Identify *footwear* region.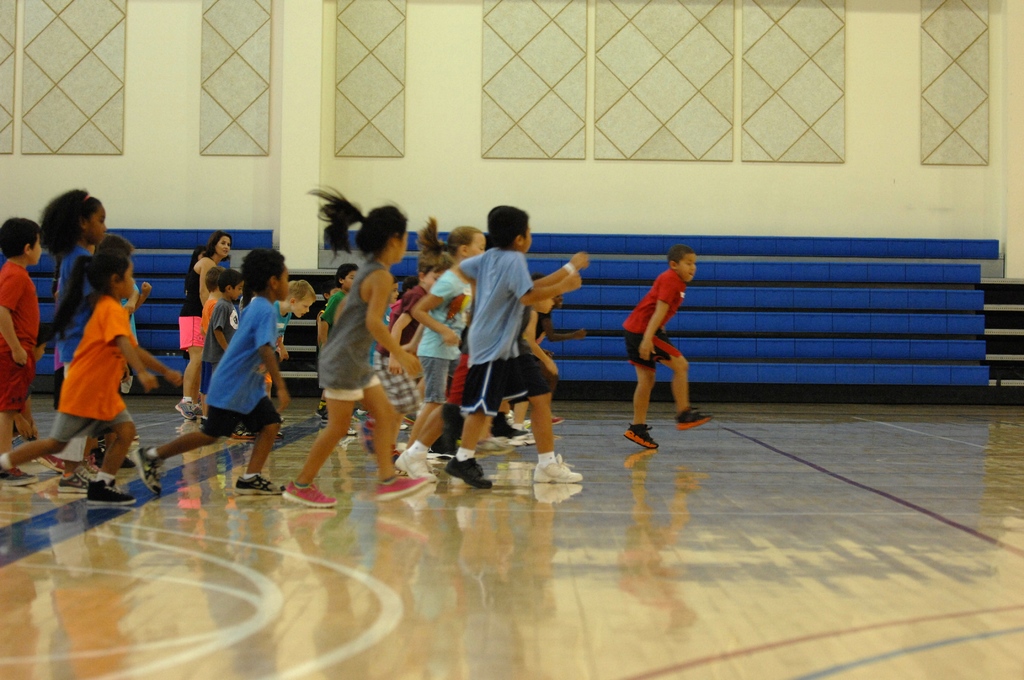
Region: rect(545, 418, 565, 421).
